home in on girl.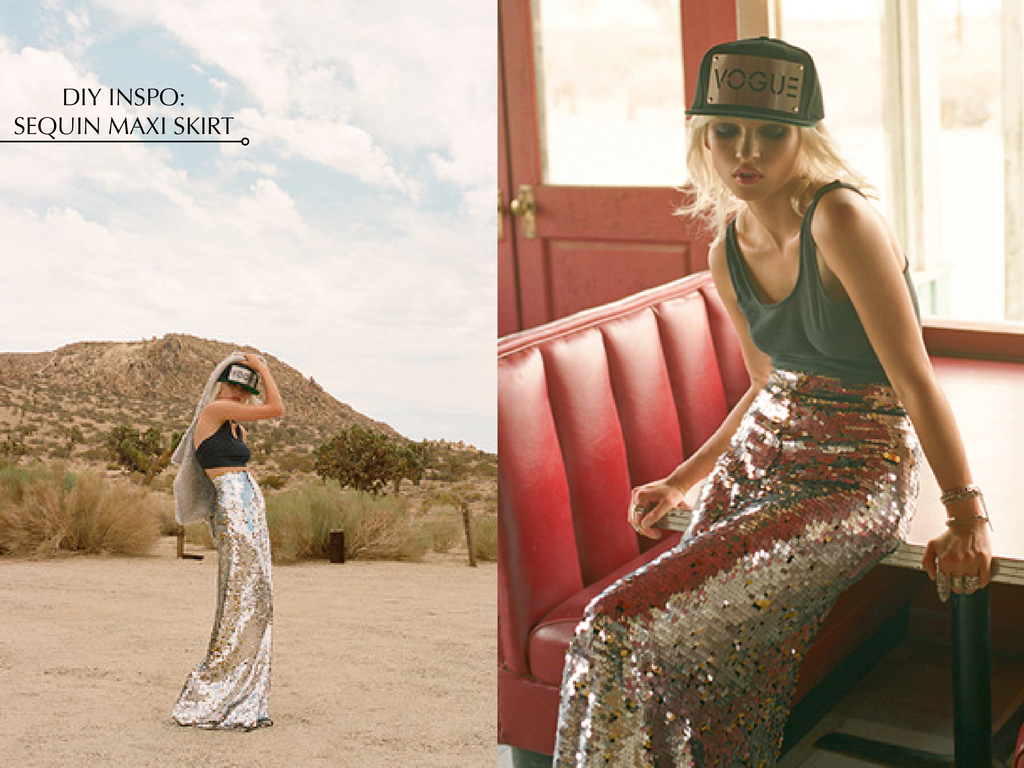
Homed in at <box>172,354,284,736</box>.
